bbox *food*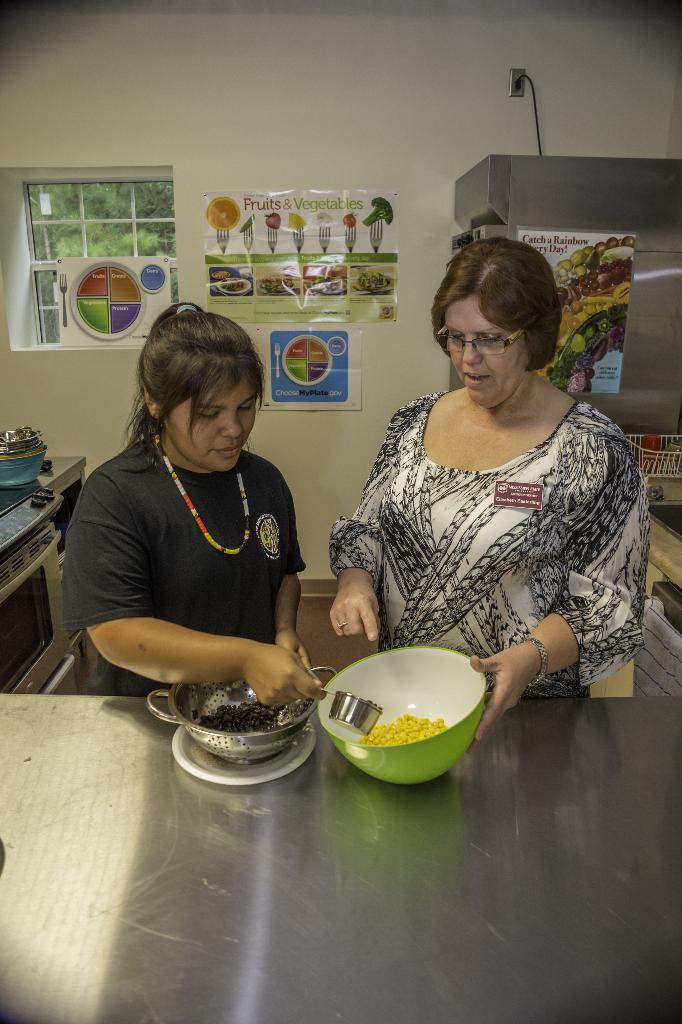
343 213 364 228
